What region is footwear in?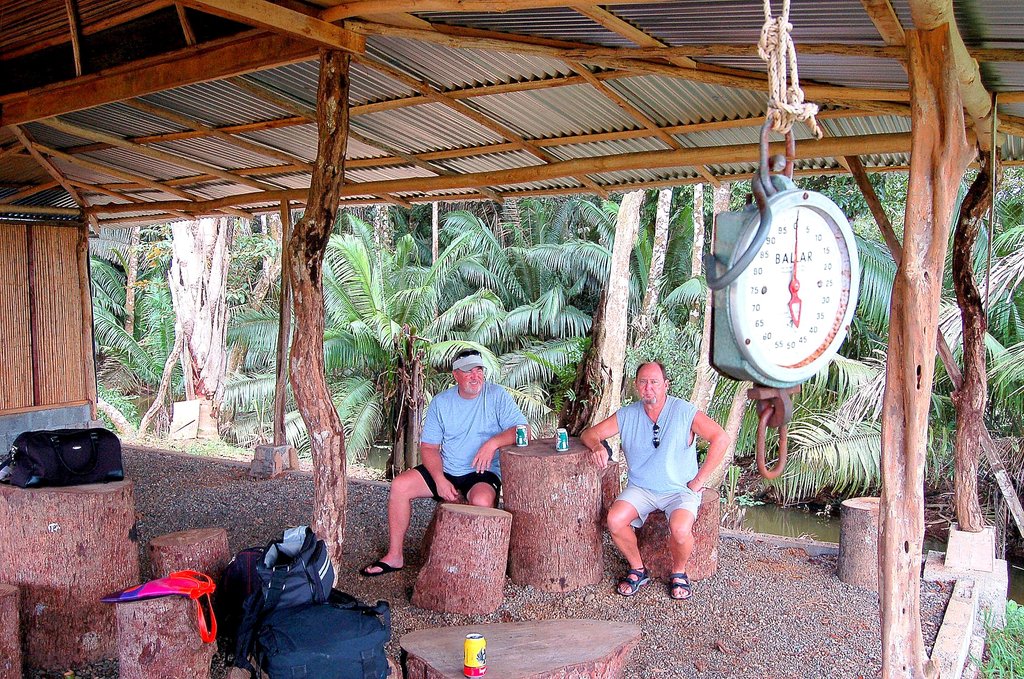
[x1=358, y1=559, x2=406, y2=581].
